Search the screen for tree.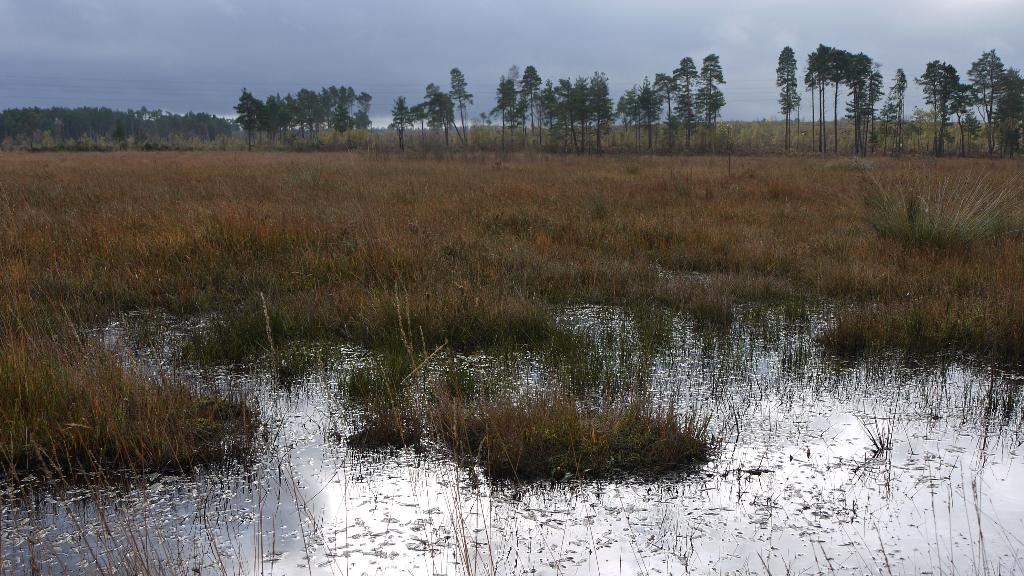
Found at select_region(388, 93, 414, 149).
